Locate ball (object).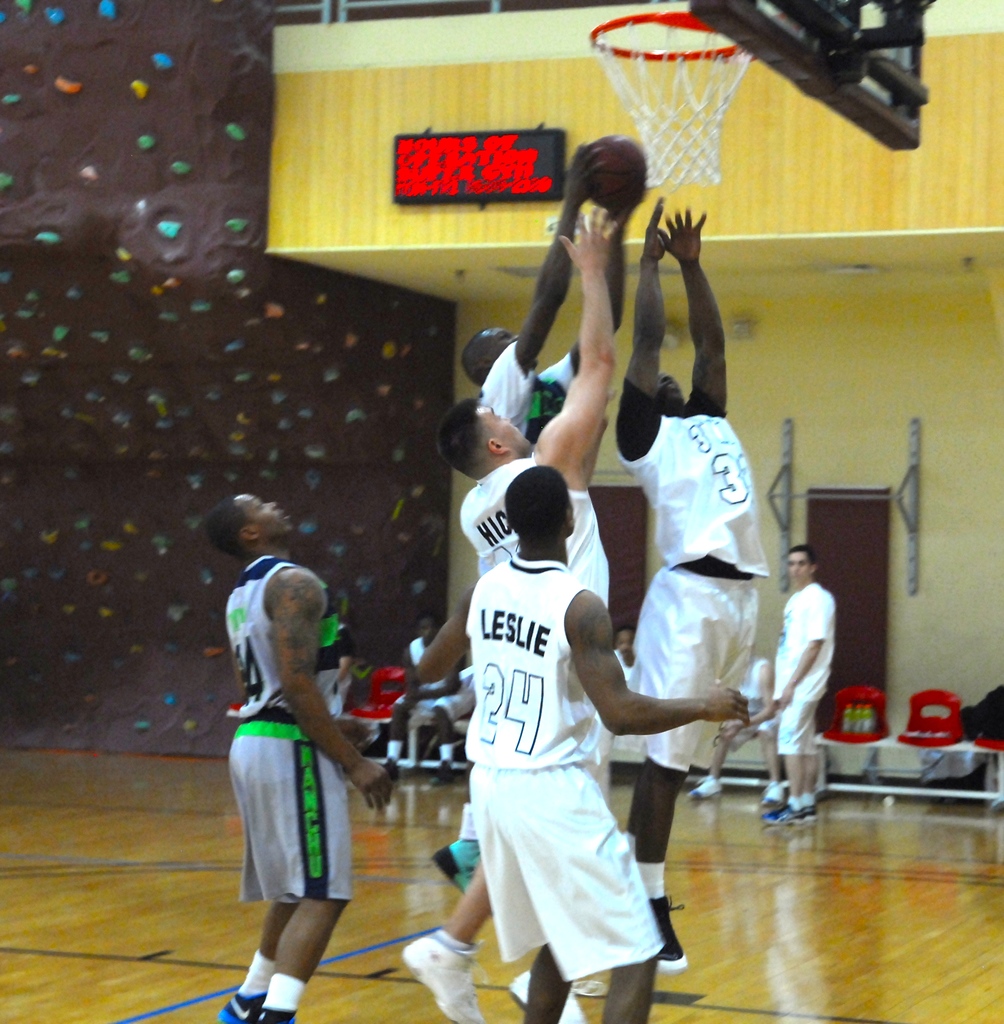
Bounding box: {"x1": 590, "y1": 136, "x2": 644, "y2": 216}.
